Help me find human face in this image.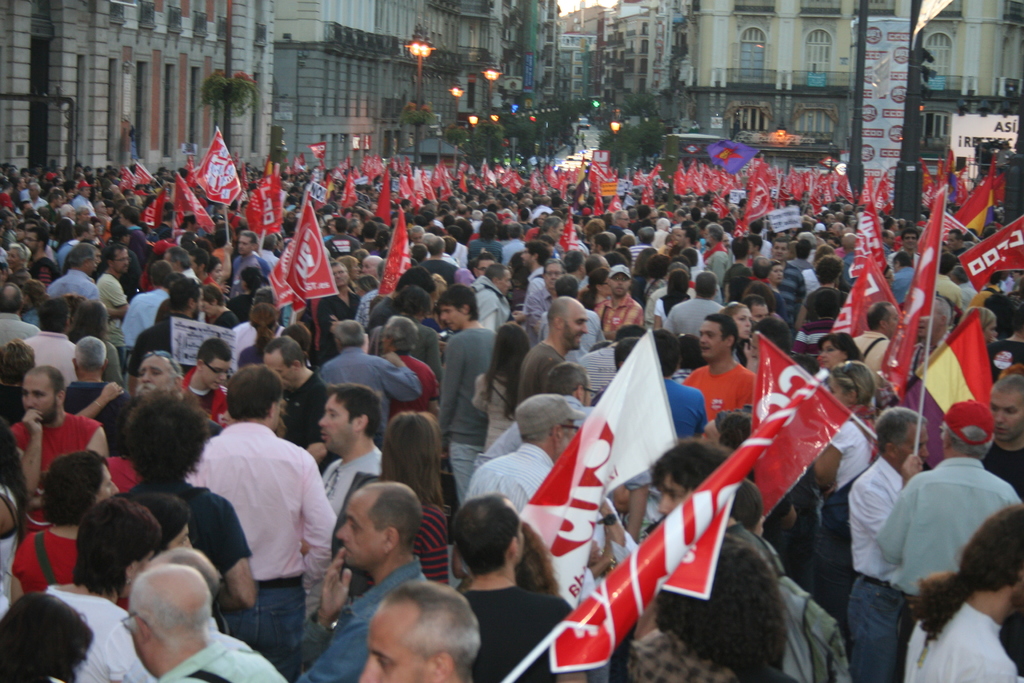
Found it: <bbox>333, 494, 384, 570</bbox>.
